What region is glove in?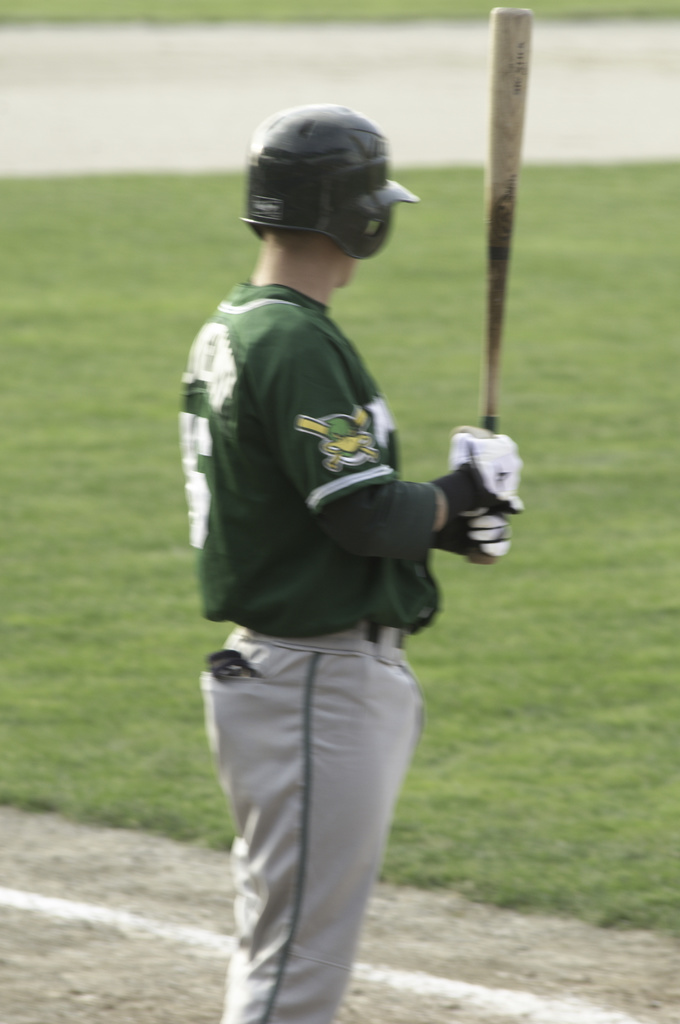
430,498,514,568.
